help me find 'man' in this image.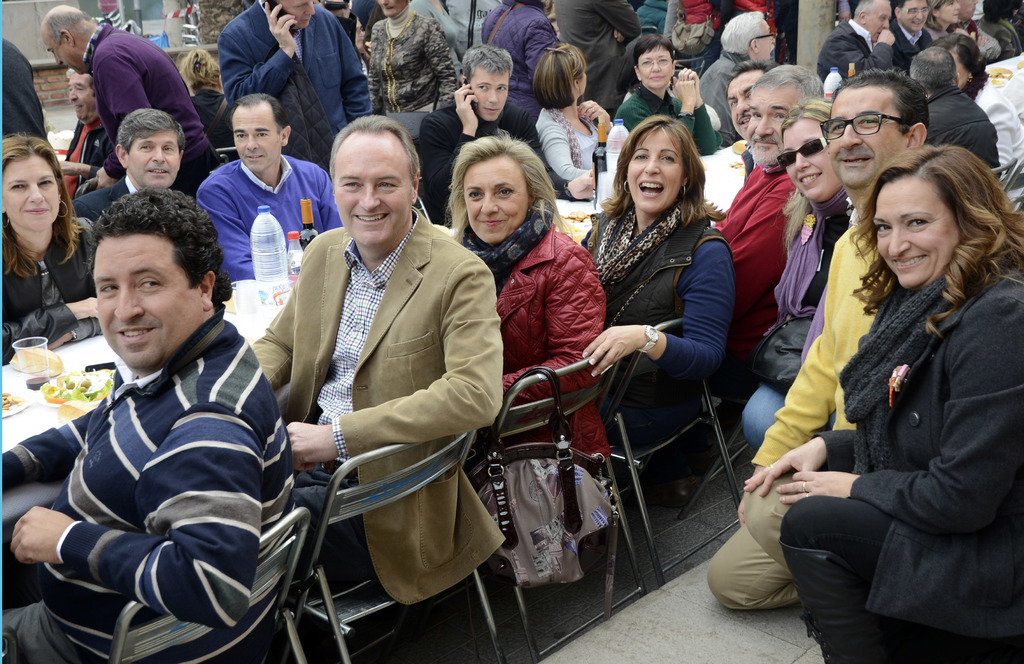
Found it: (74, 105, 189, 230).
